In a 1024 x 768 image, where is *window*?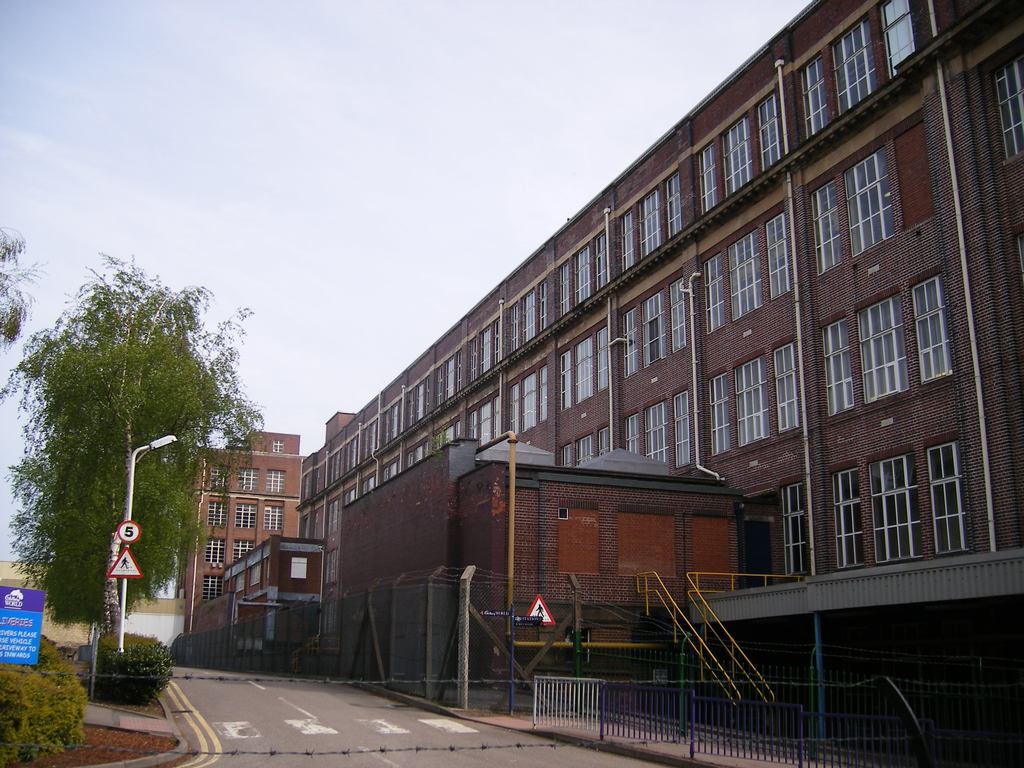
(x1=621, y1=210, x2=641, y2=278).
